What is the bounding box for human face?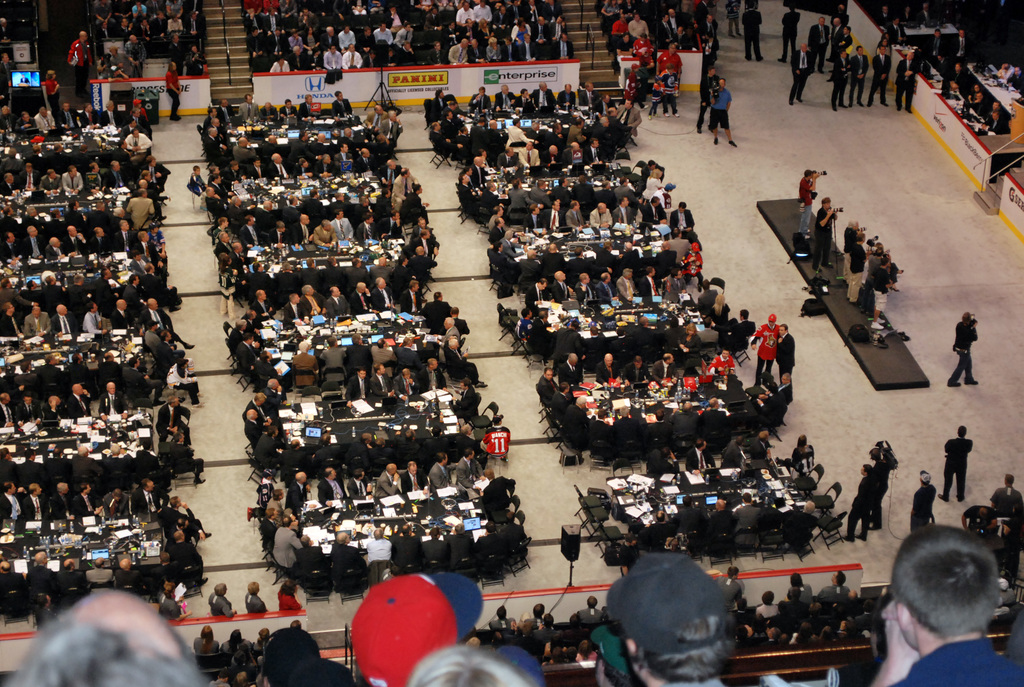
<bbox>301, 473, 307, 483</bbox>.
